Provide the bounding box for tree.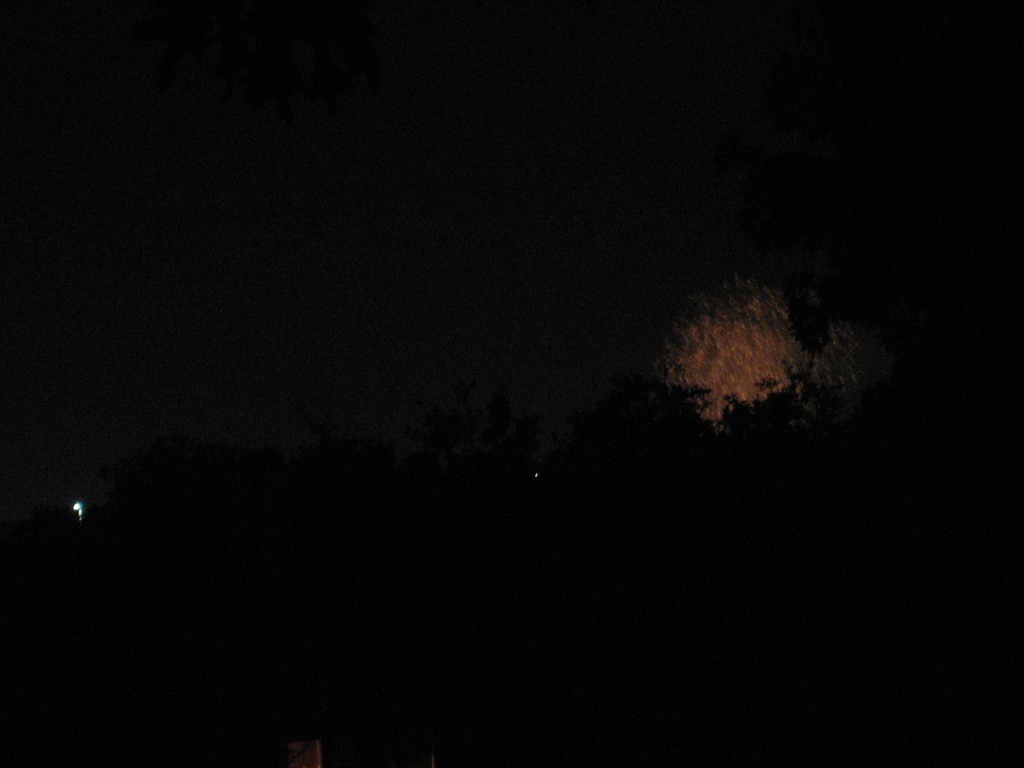
(x1=652, y1=275, x2=831, y2=427).
